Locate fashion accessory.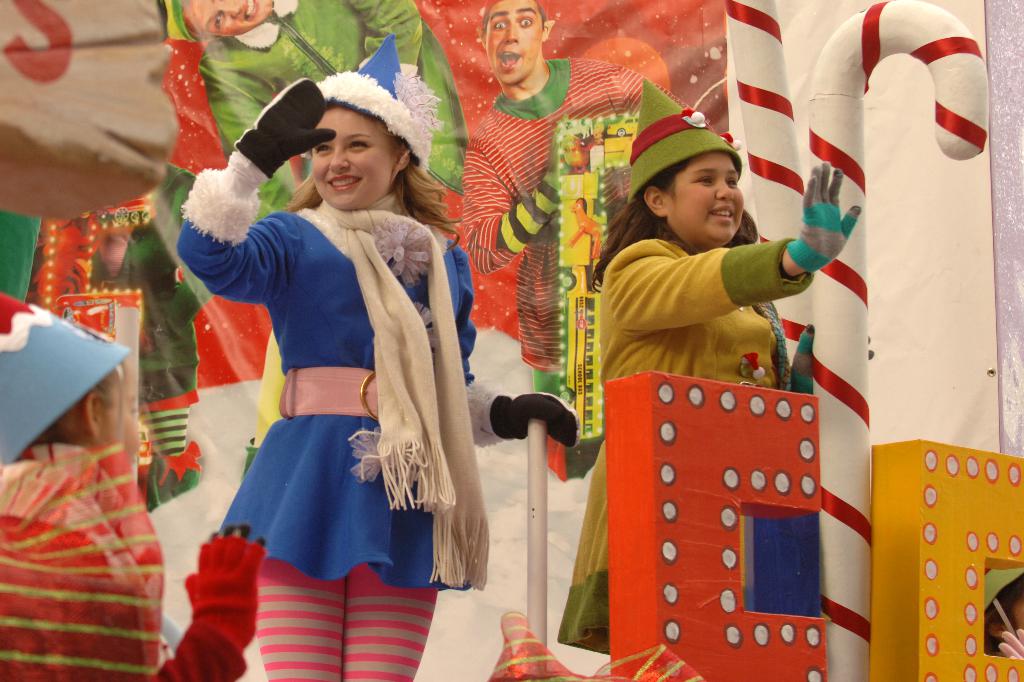
Bounding box: (1, 292, 131, 466).
